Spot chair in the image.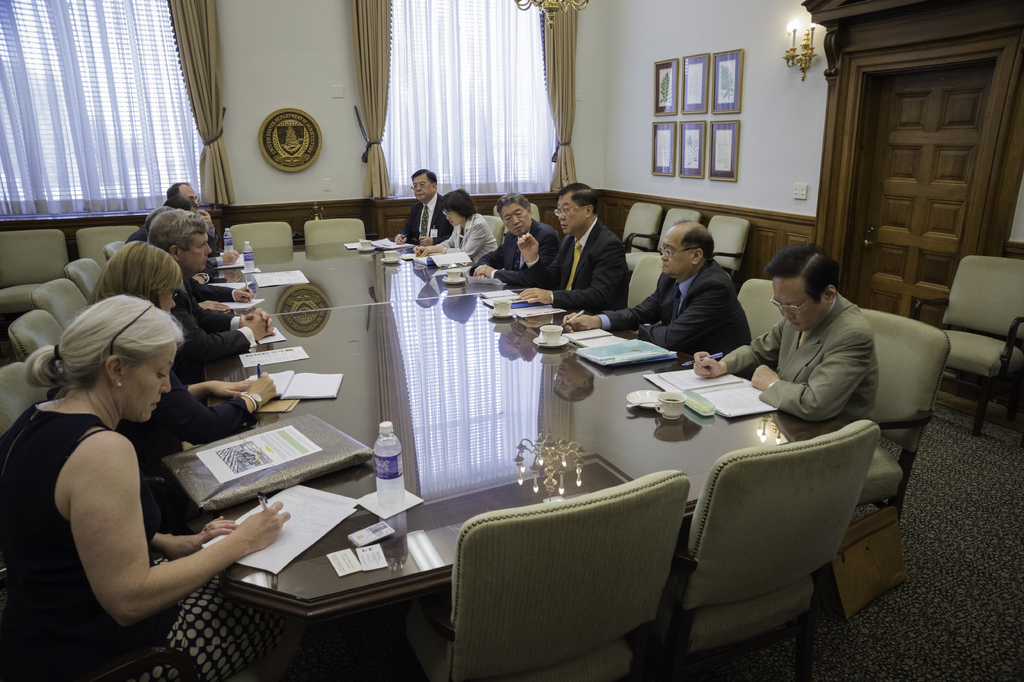
chair found at {"left": 30, "top": 279, "right": 94, "bottom": 333}.
